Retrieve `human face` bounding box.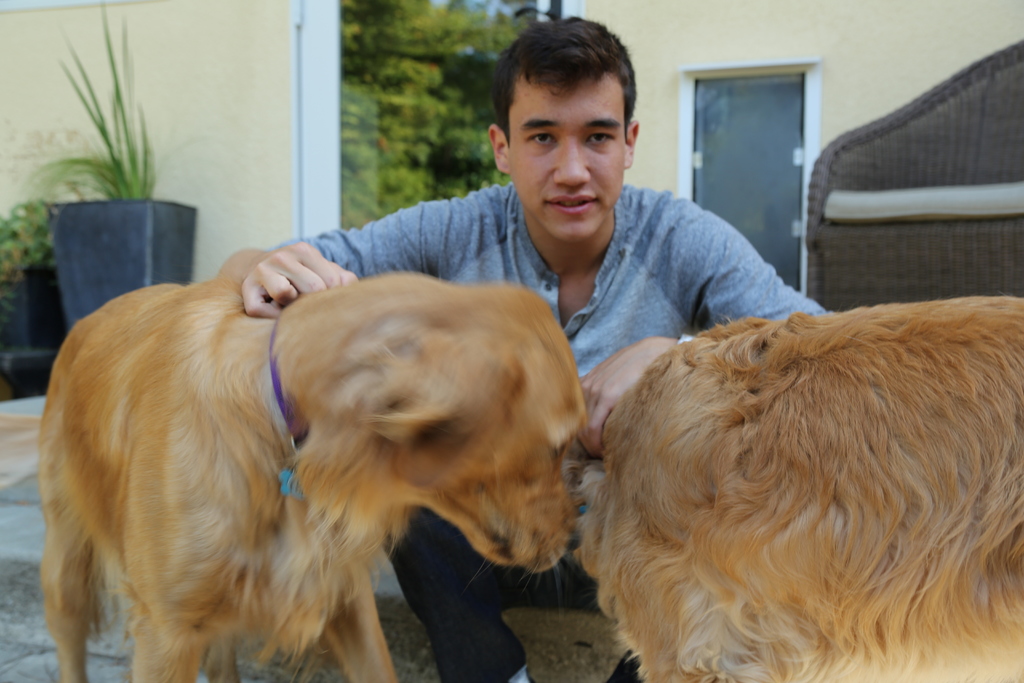
Bounding box: bbox=(503, 73, 629, 245).
